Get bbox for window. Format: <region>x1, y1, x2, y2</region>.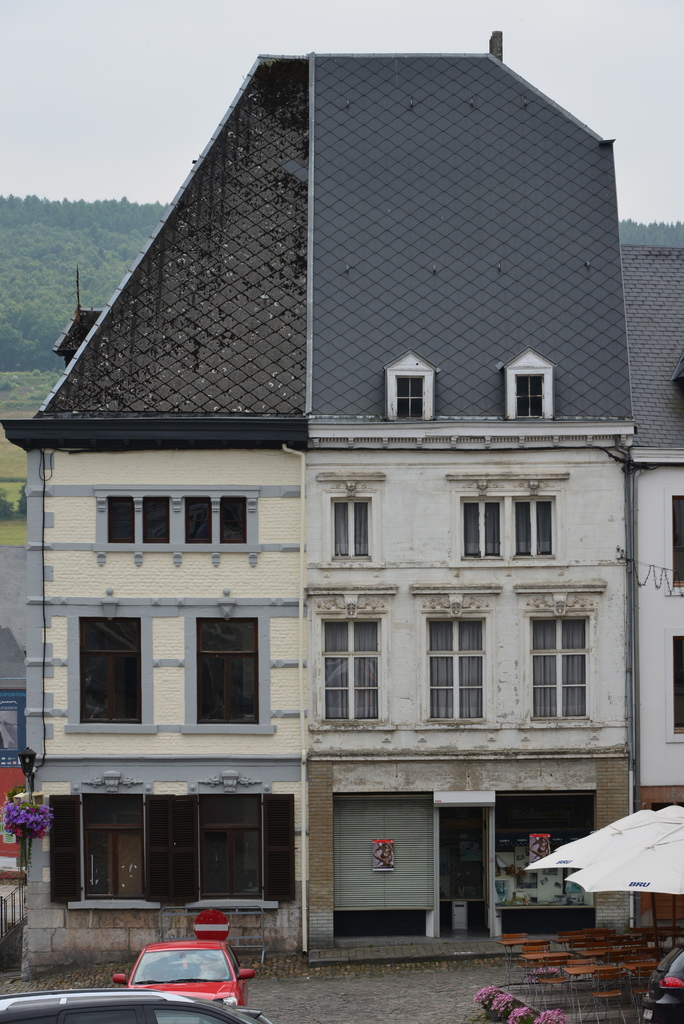
<region>464, 497, 502, 559</region>.
